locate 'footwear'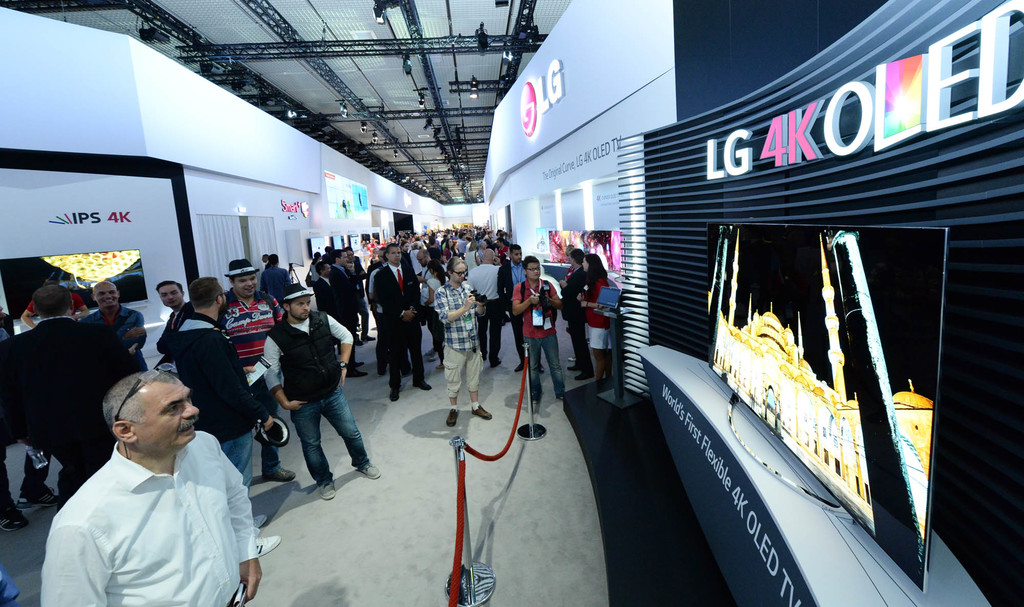
bbox=(0, 507, 29, 531)
